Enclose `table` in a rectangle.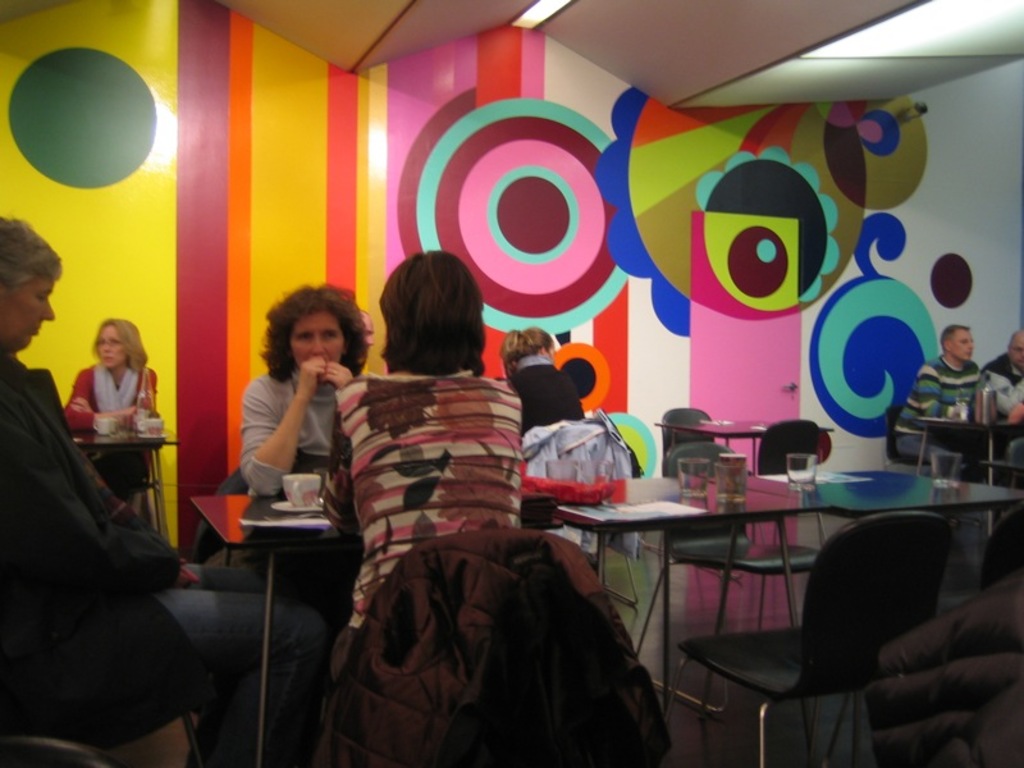
box=[188, 479, 361, 763].
